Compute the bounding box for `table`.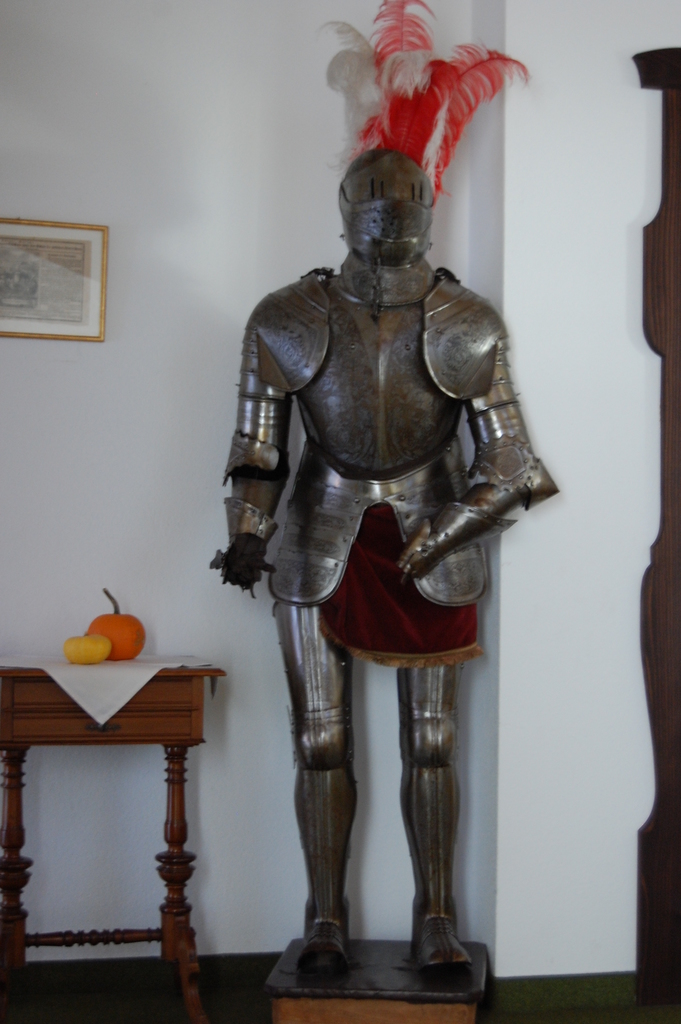
l=8, t=648, r=213, b=990.
